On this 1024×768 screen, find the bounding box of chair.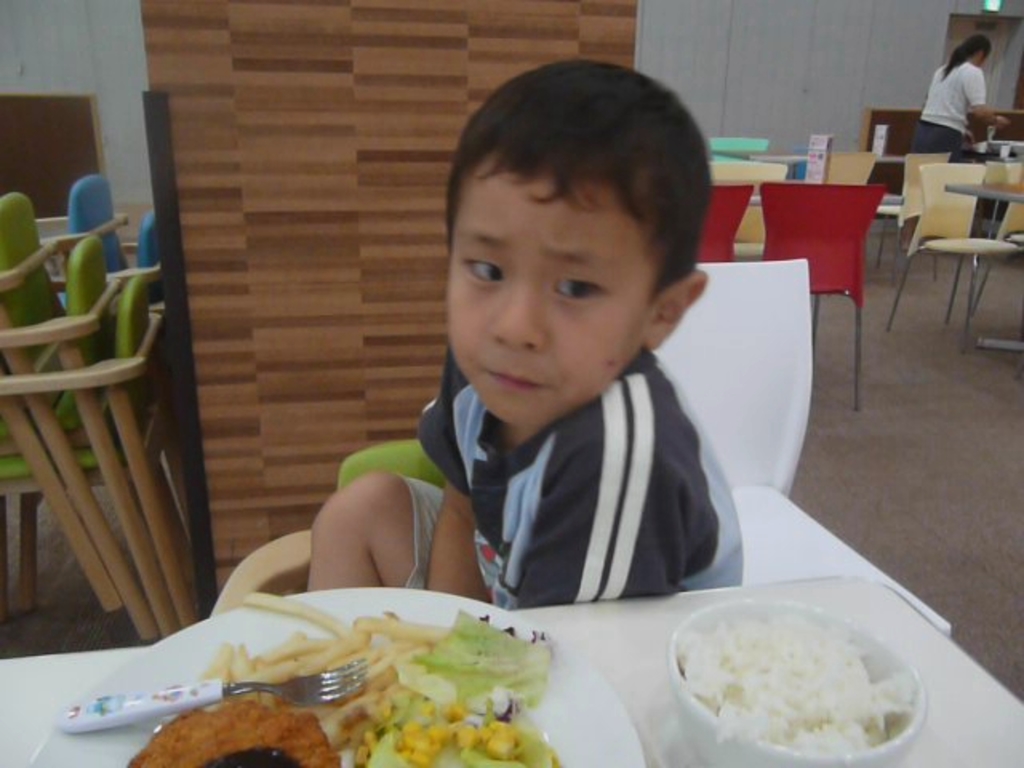
Bounding box: box(824, 150, 877, 184).
